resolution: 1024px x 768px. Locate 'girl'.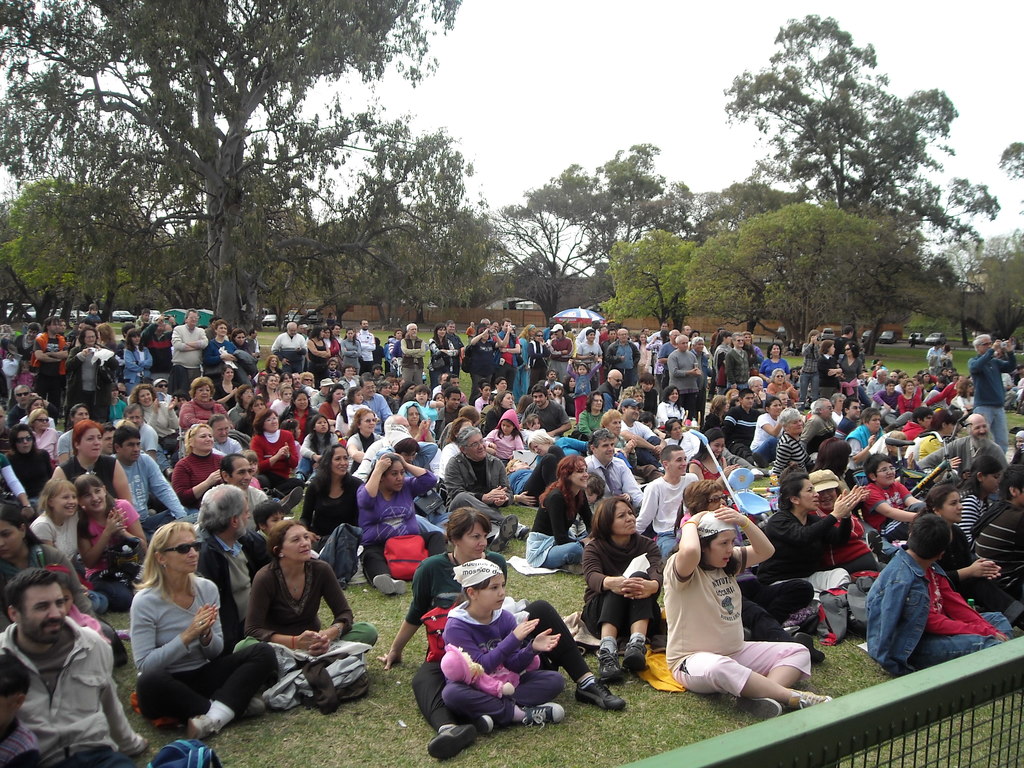
<box>10,358,40,397</box>.
